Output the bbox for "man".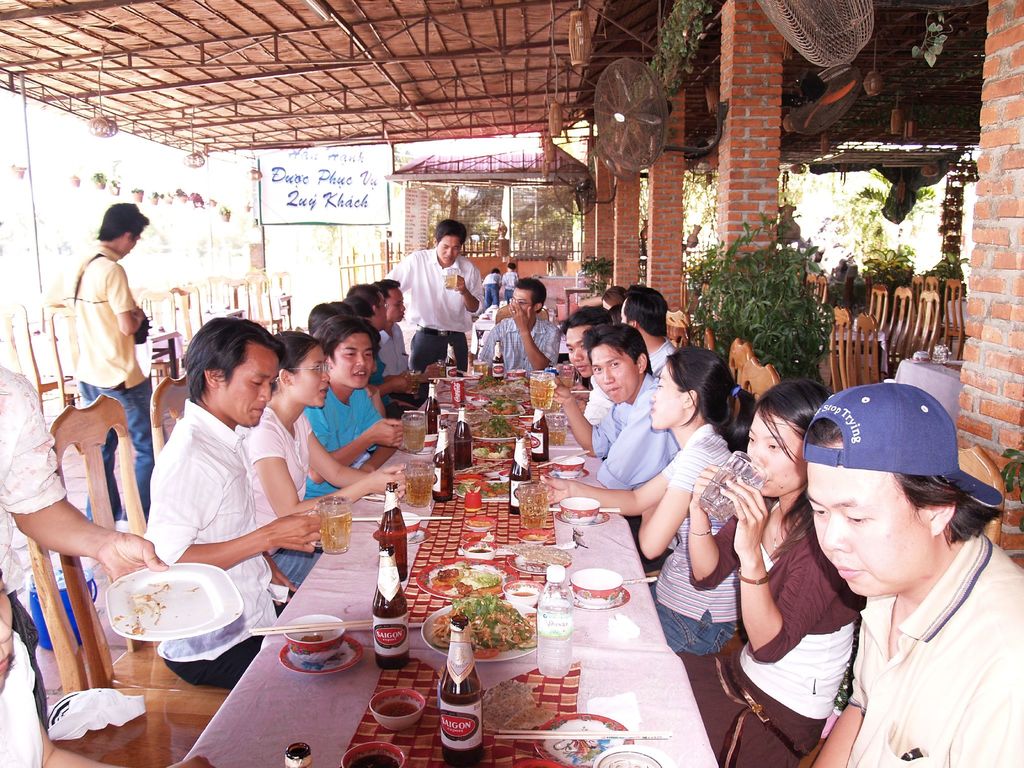
618 285 673 379.
